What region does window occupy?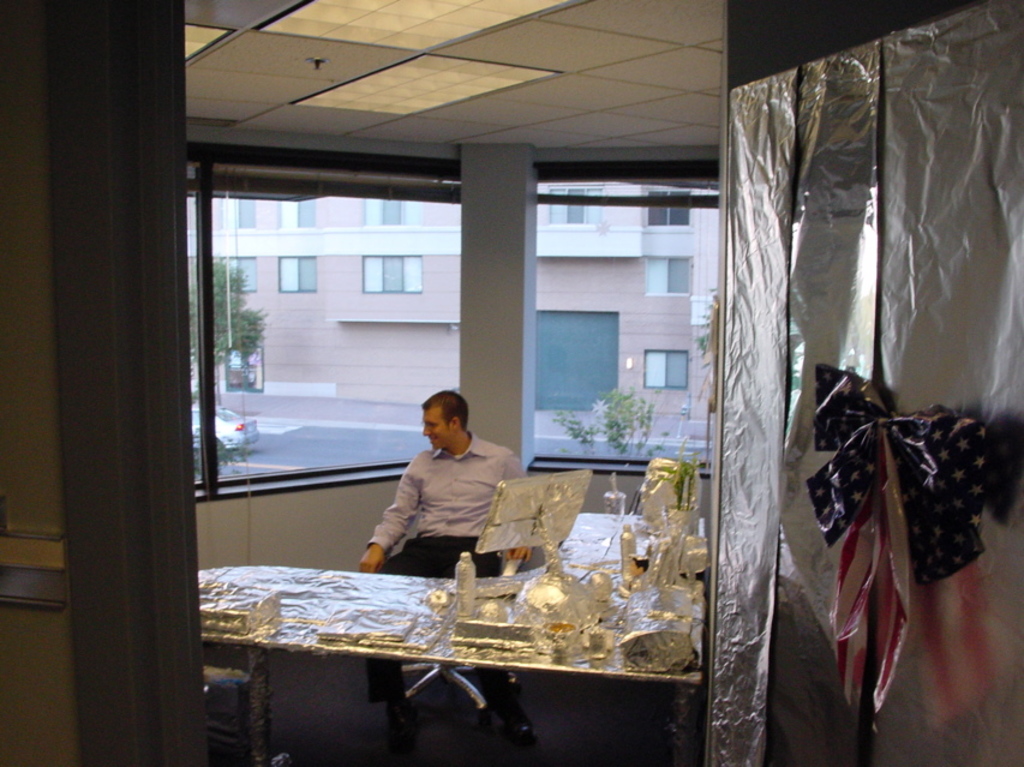
280,253,316,292.
